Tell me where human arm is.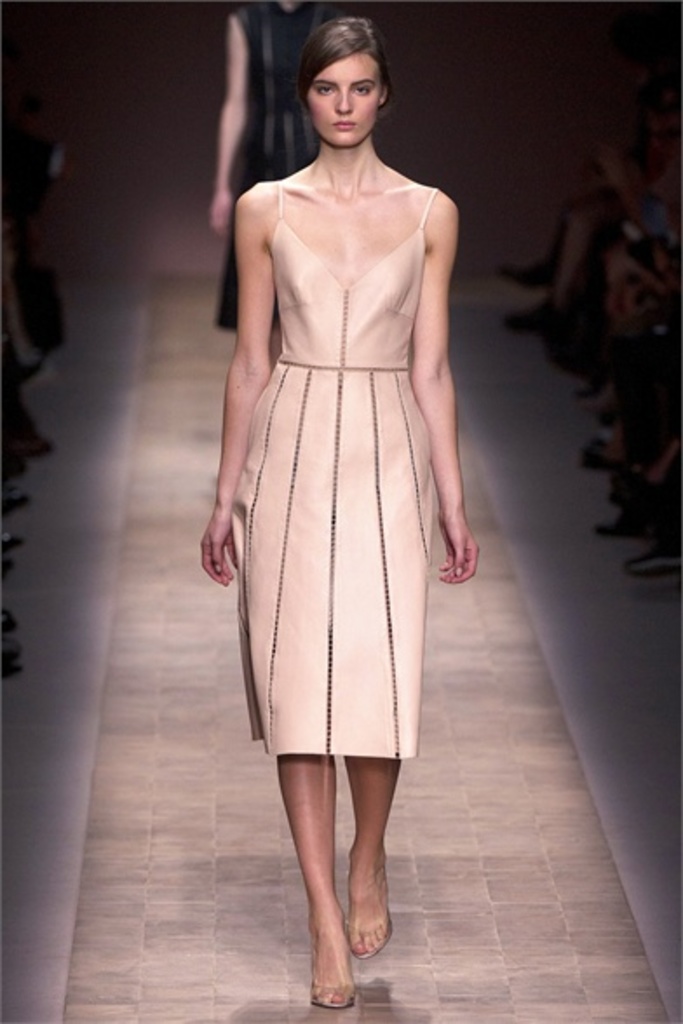
human arm is at (x1=197, y1=167, x2=300, y2=592).
